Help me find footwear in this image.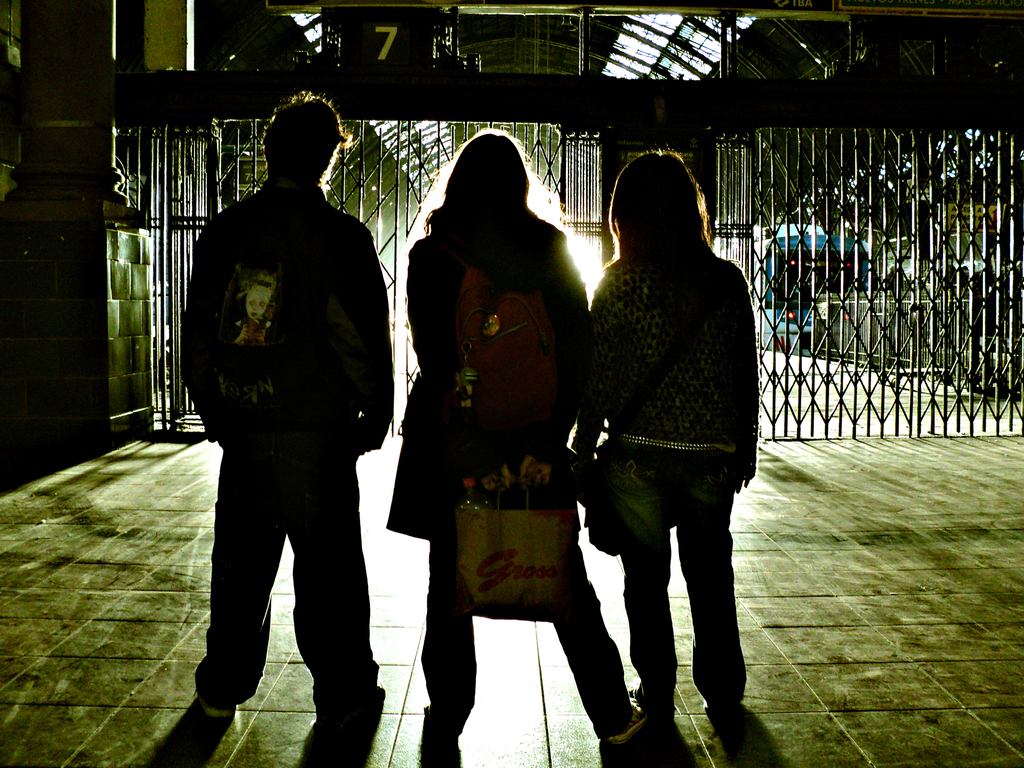
Found it: (left=321, top=680, right=388, bottom=735).
